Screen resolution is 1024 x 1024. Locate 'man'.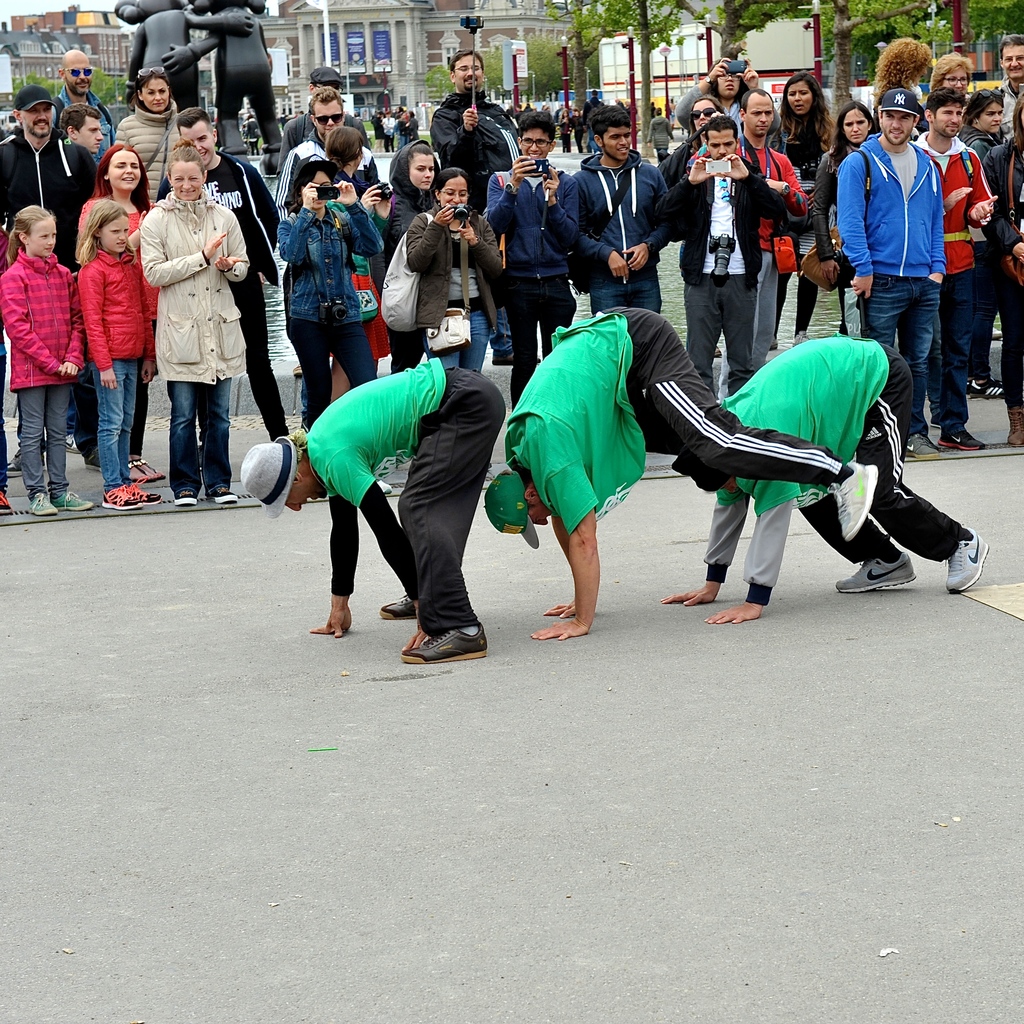
pyautogui.locateOnScreen(831, 84, 954, 457).
